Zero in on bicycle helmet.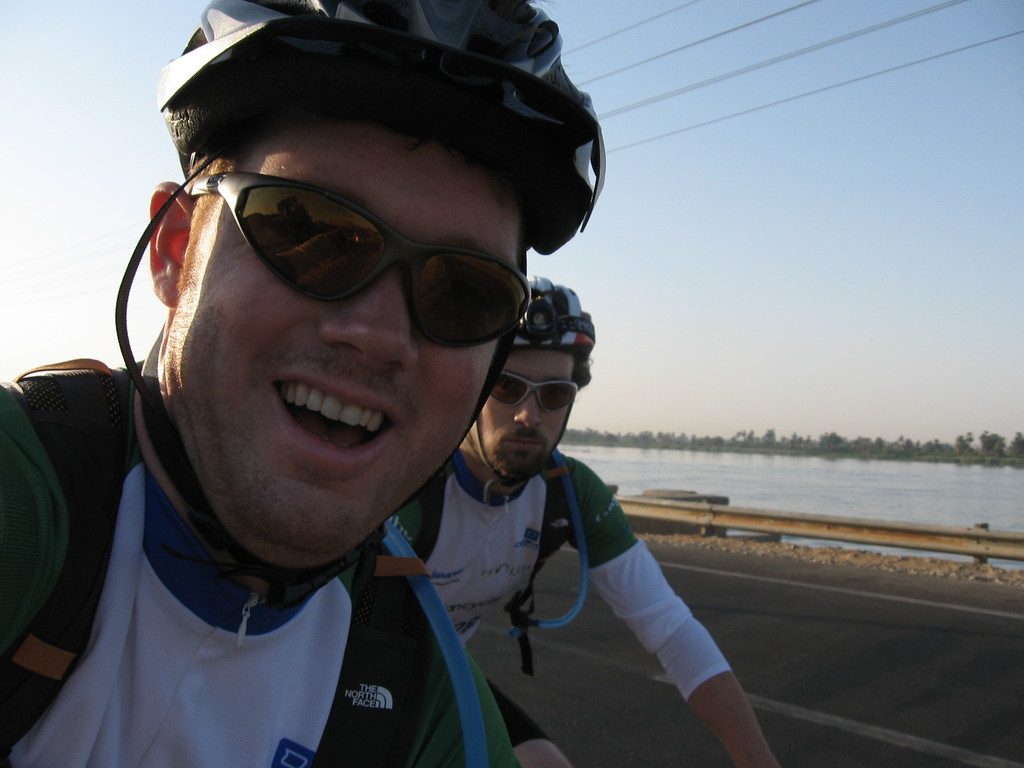
Zeroed in: <bbox>149, 0, 607, 253</bbox>.
